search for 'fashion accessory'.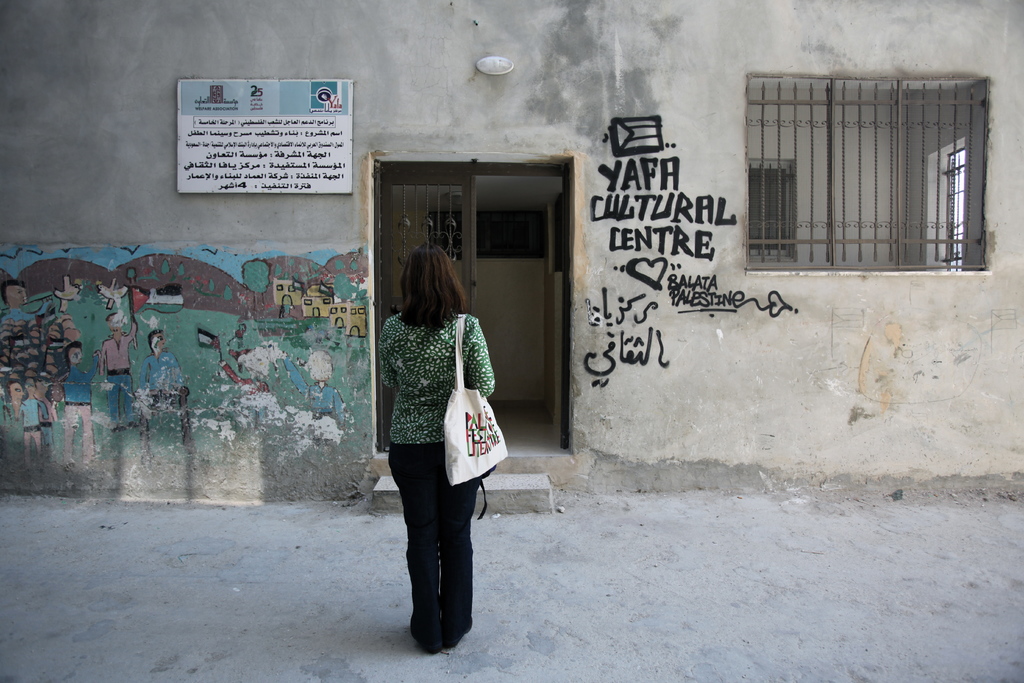
Found at 440, 317, 507, 486.
